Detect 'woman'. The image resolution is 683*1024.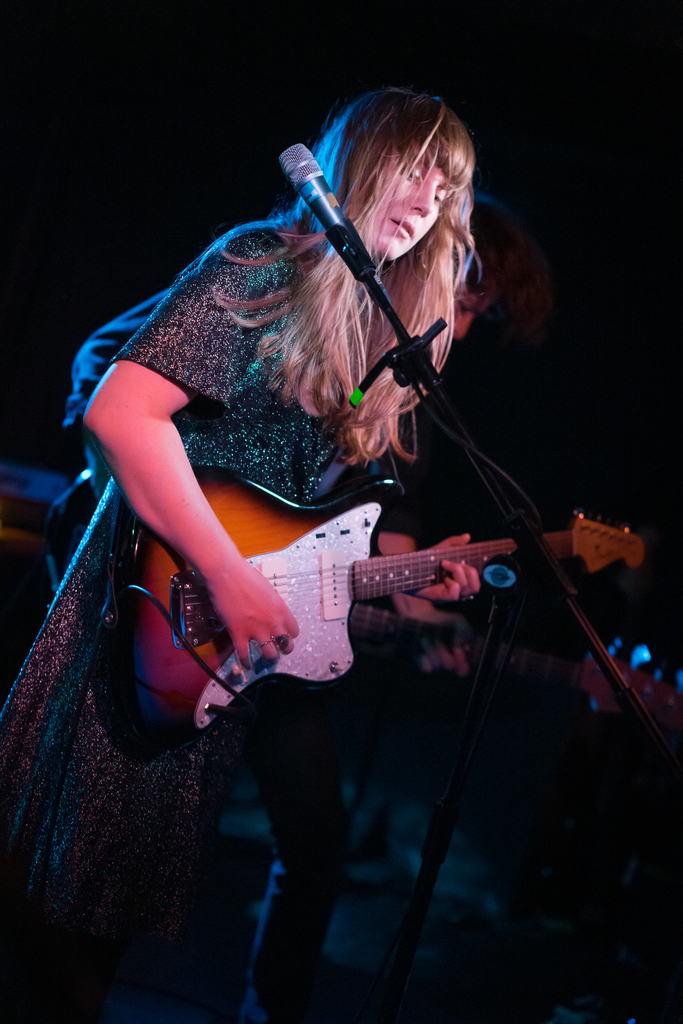
BBox(46, 76, 591, 819).
